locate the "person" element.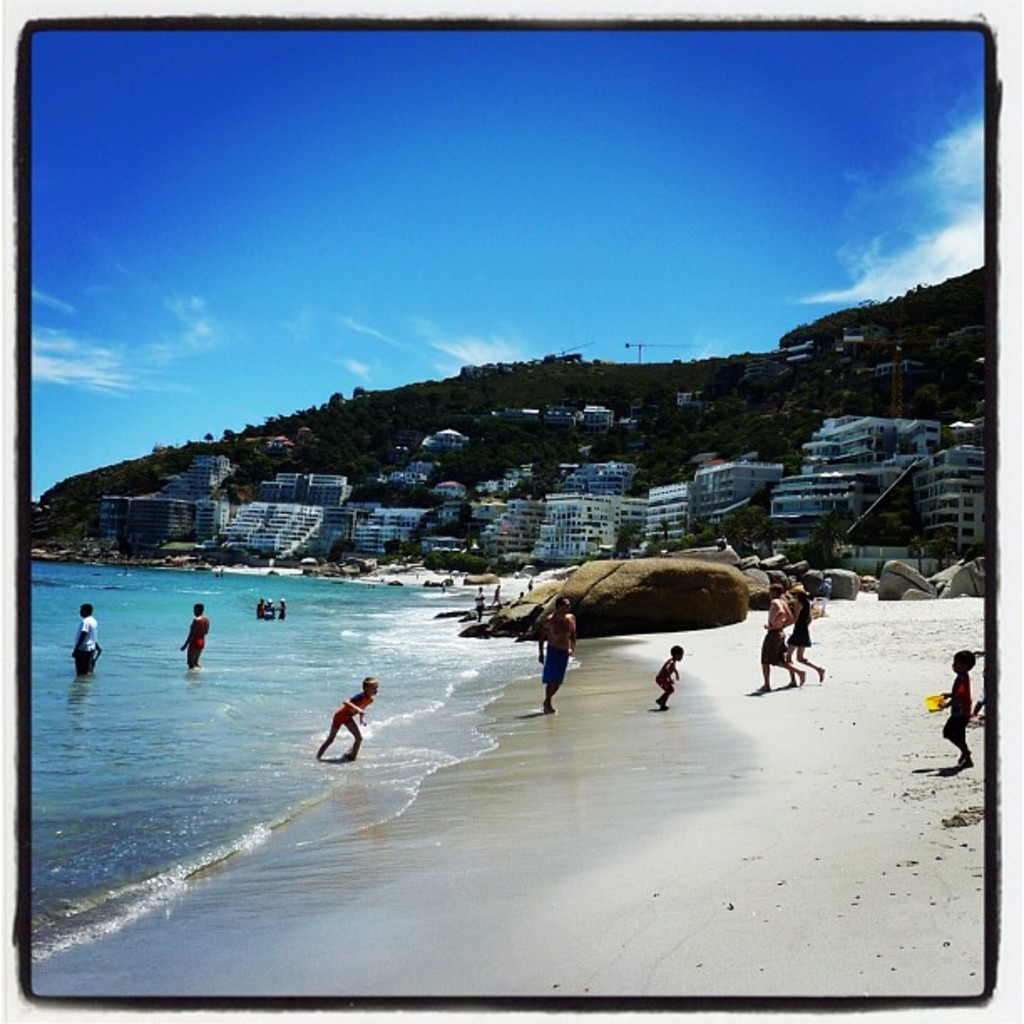
Element bbox: left=937, top=648, right=979, bottom=768.
